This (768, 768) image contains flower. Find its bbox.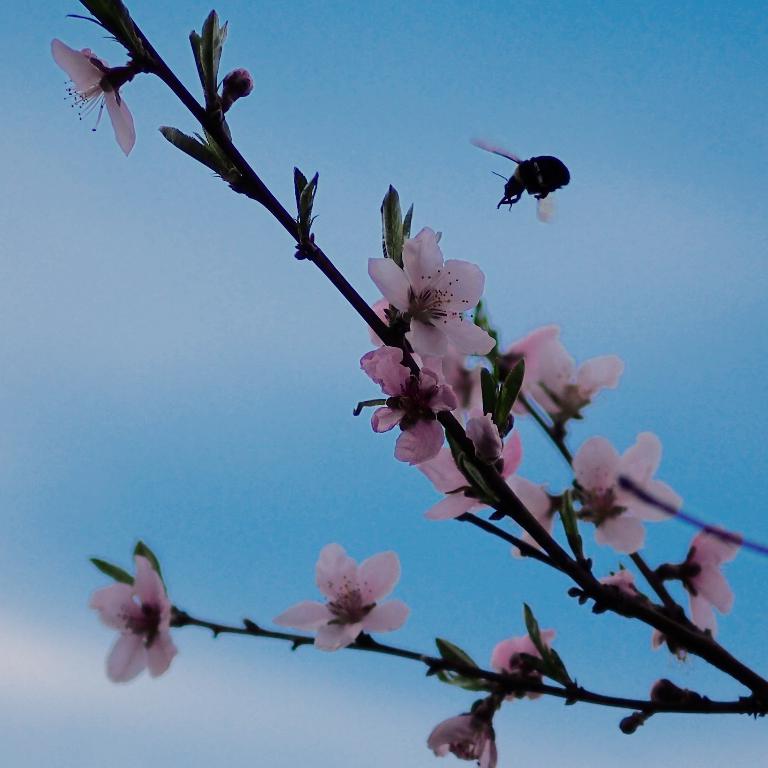
detection(294, 554, 402, 652).
